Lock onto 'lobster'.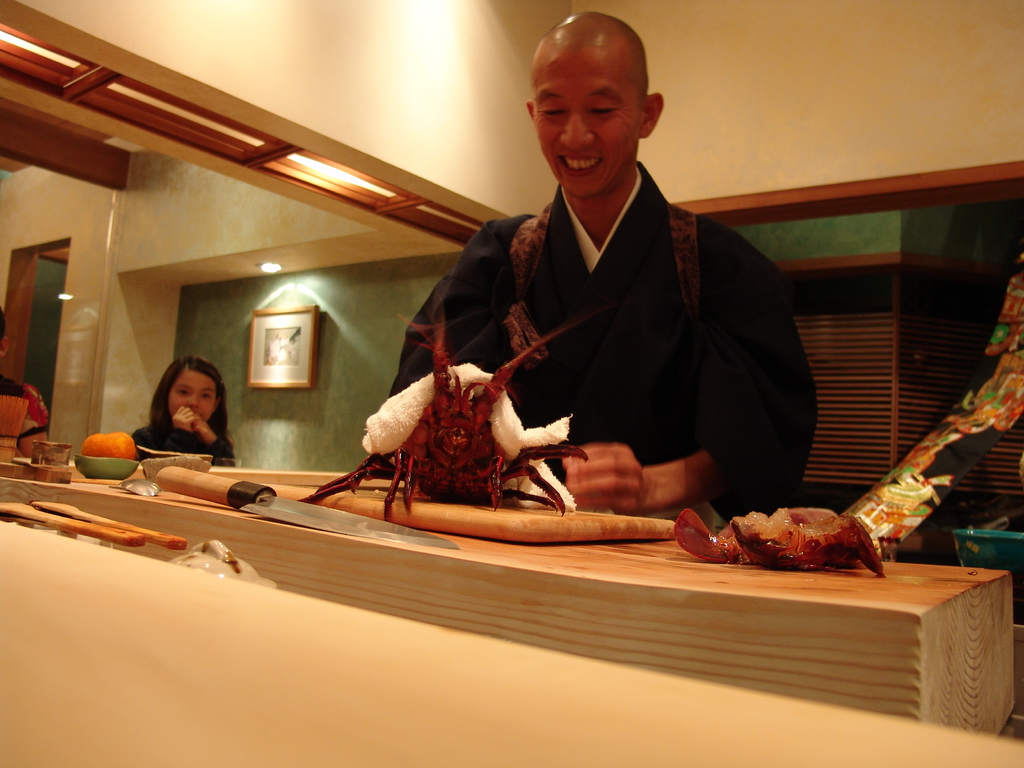
Locked: box(303, 308, 585, 523).
